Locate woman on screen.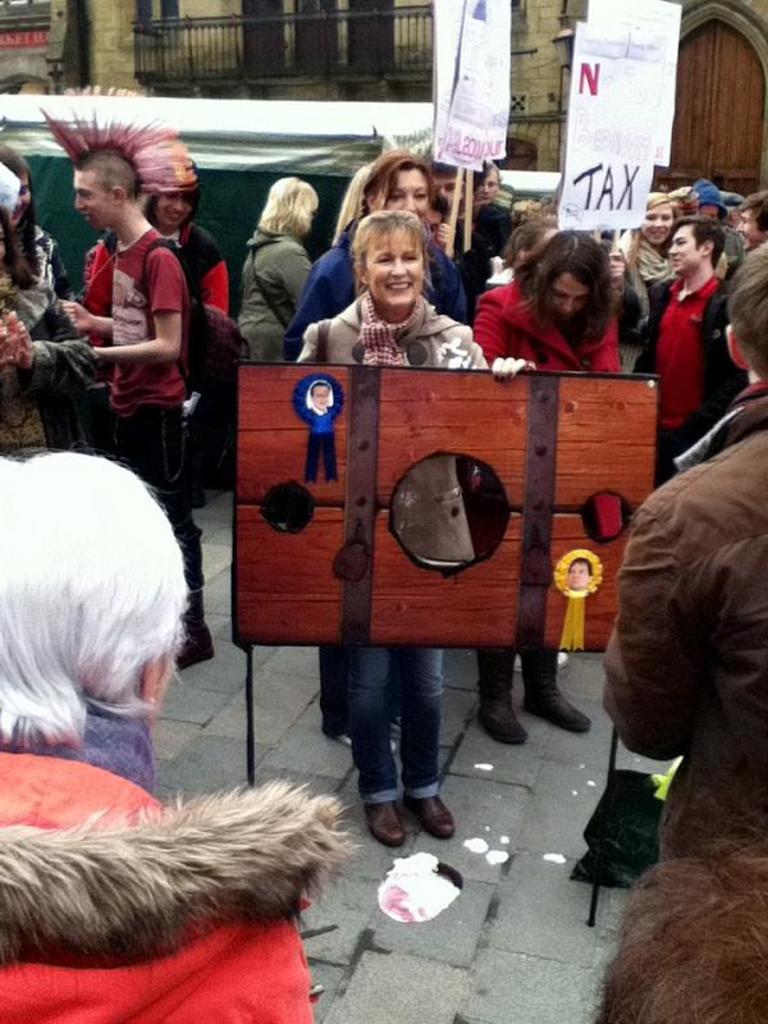
On screen at x1=288 y1=145 x2=480 y2=360.
